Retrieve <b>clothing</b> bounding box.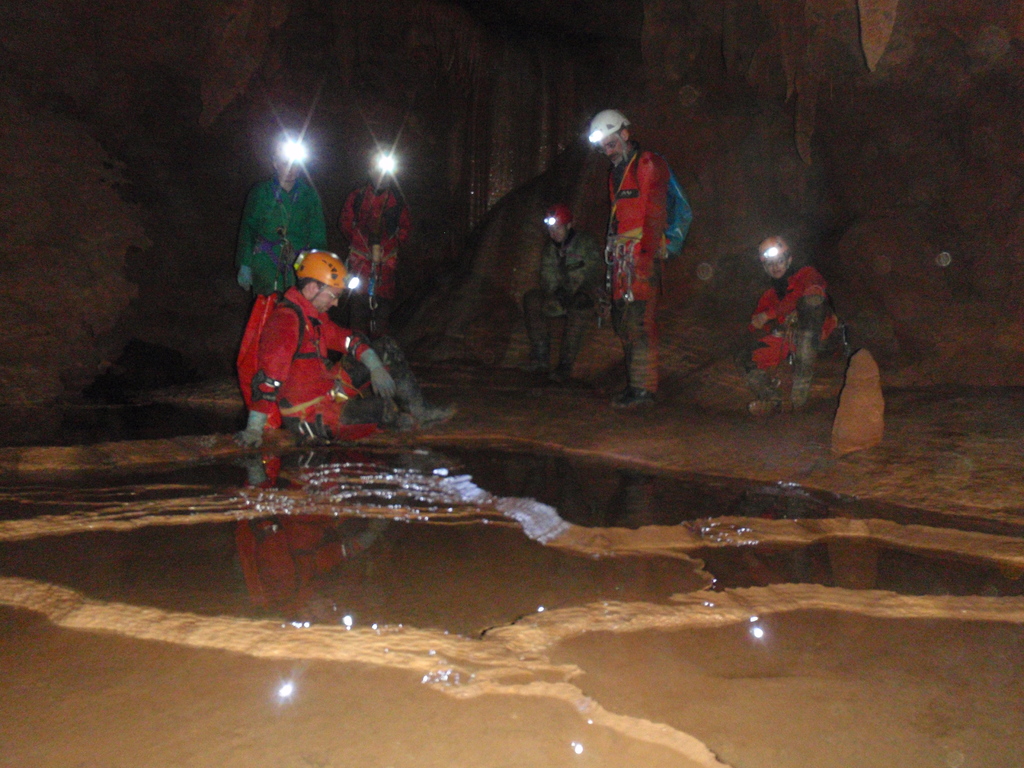
Bounding box: select_region(235, 287, 424, 442).
